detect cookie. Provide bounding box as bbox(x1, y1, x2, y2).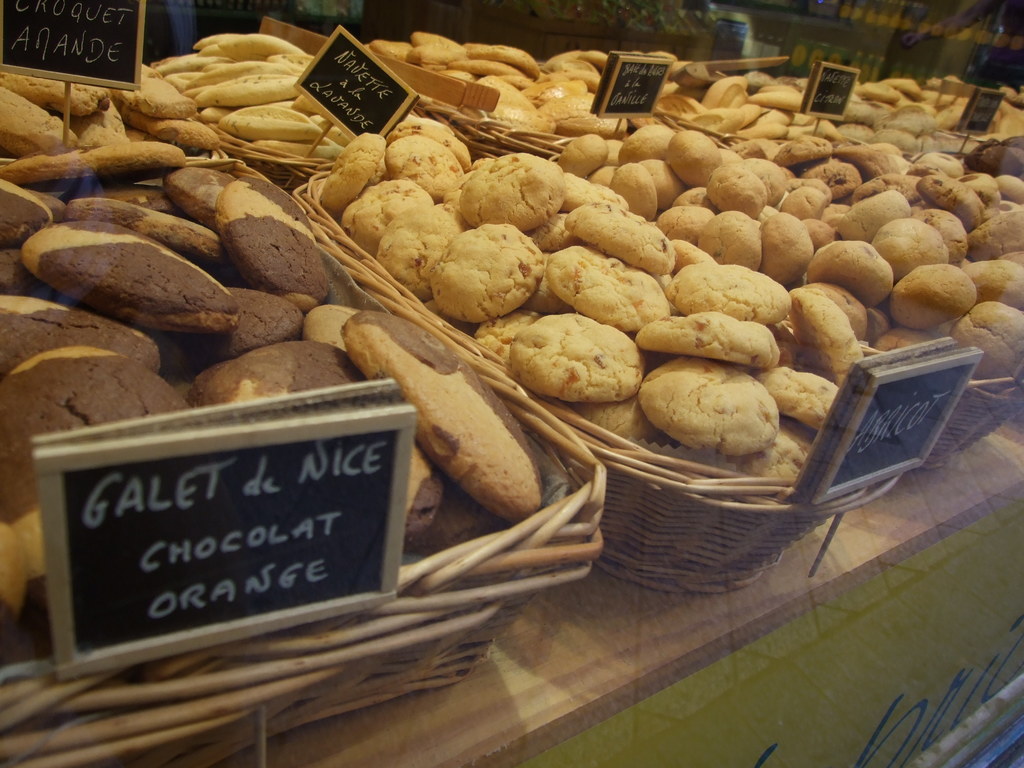
bbox(537, 99, 634, 139).
